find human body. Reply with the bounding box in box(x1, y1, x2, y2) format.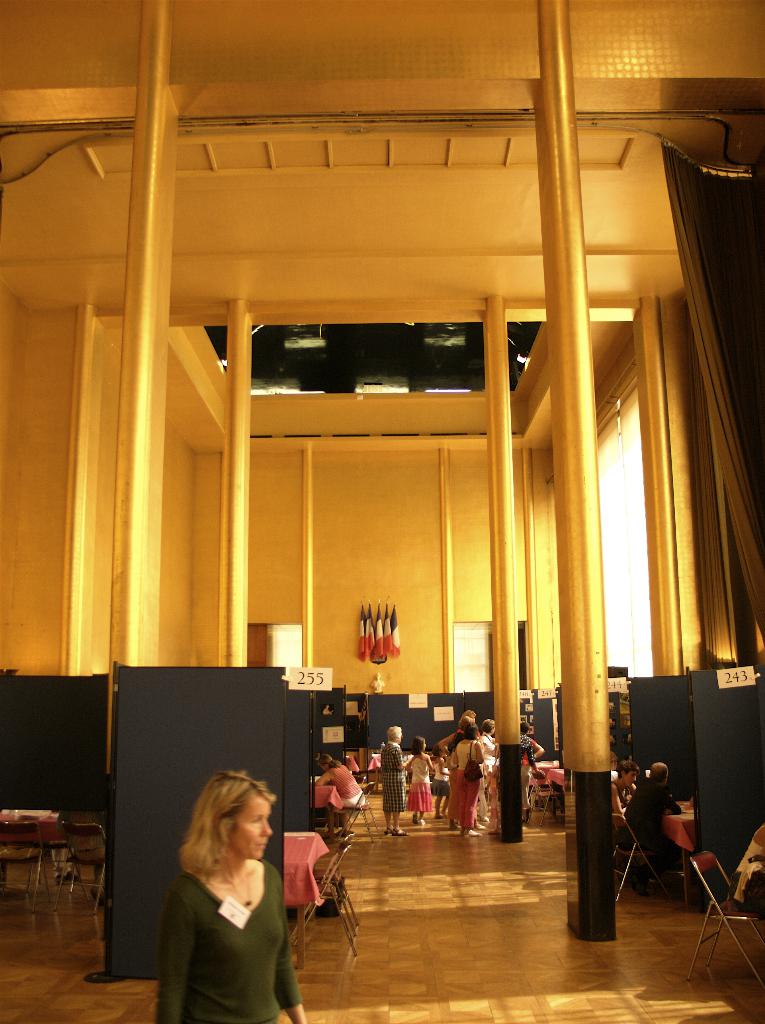
box(624, 781, 687, 860).
